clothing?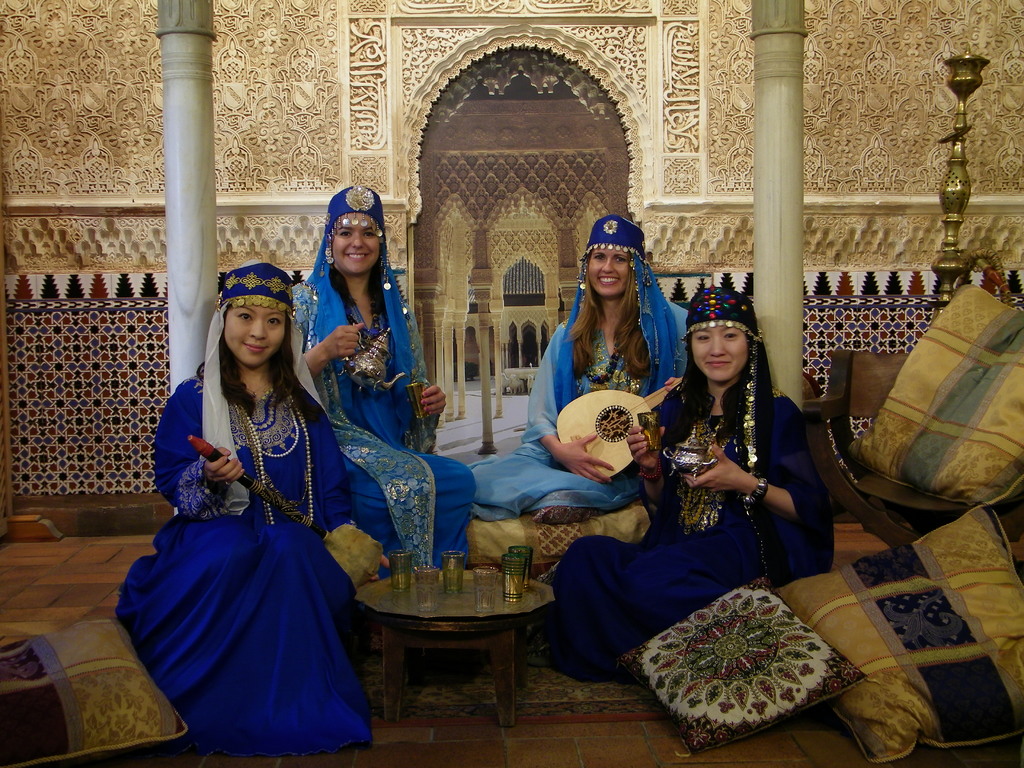
<bbox>451, 288, 697, 518</bbox>
